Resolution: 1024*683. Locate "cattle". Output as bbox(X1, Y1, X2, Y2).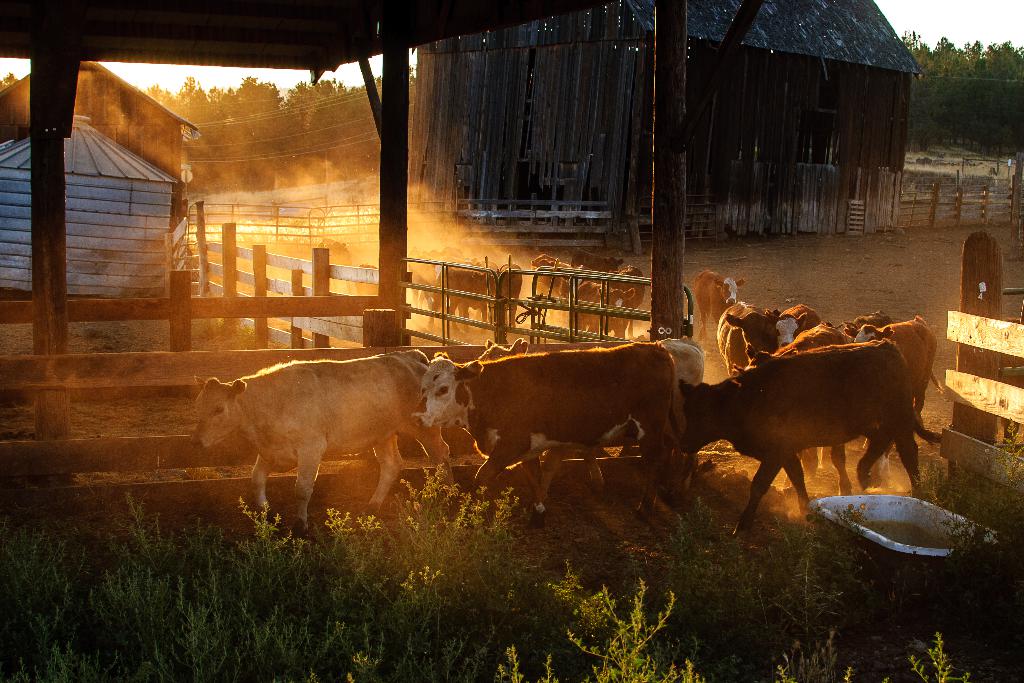
bbox(676, 340, 939, 541).
